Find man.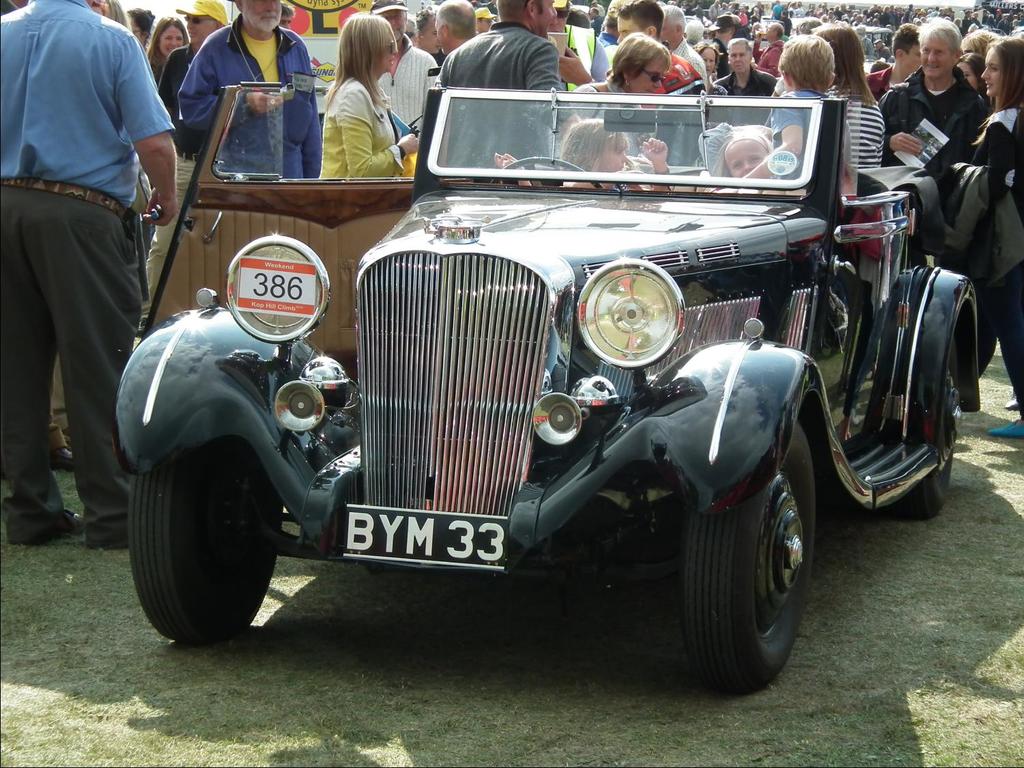
box=[176, 0, 324, 188].
